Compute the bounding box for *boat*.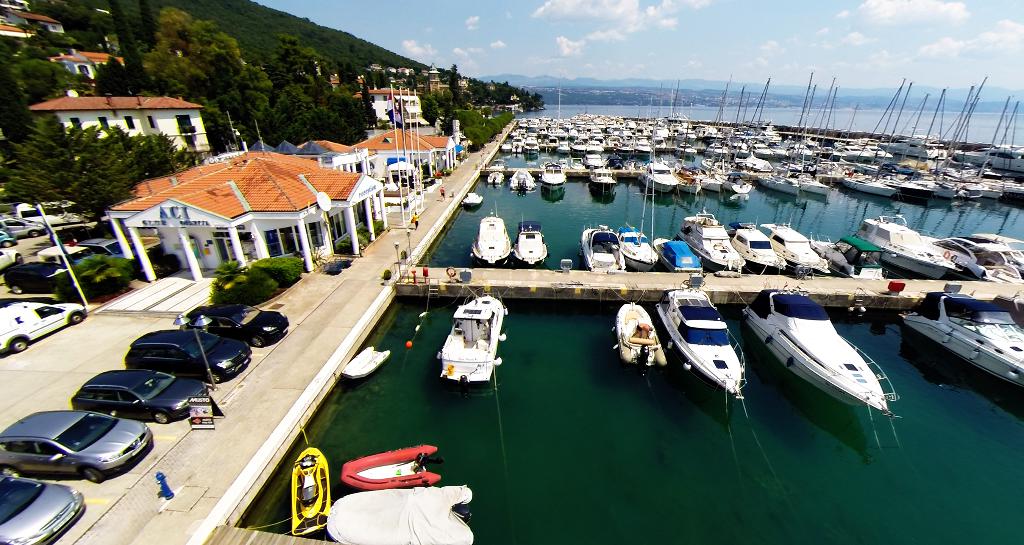
select_region(464, 187, 489, 214).
